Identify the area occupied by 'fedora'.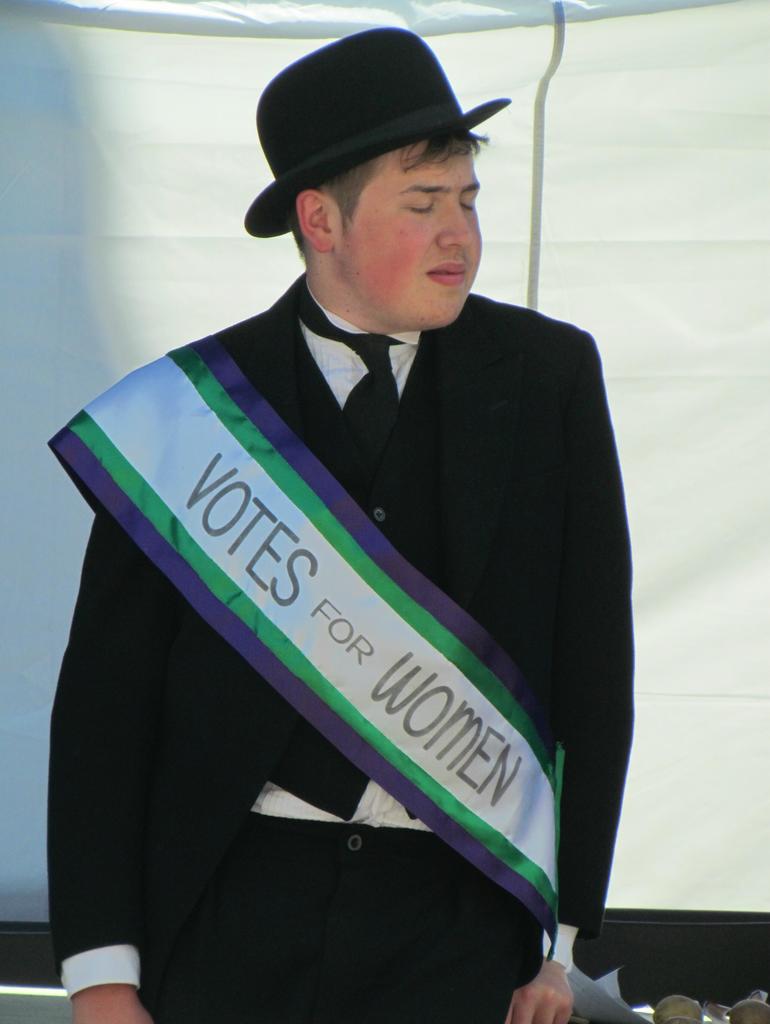
Area: (246, 24, 514, 237).
